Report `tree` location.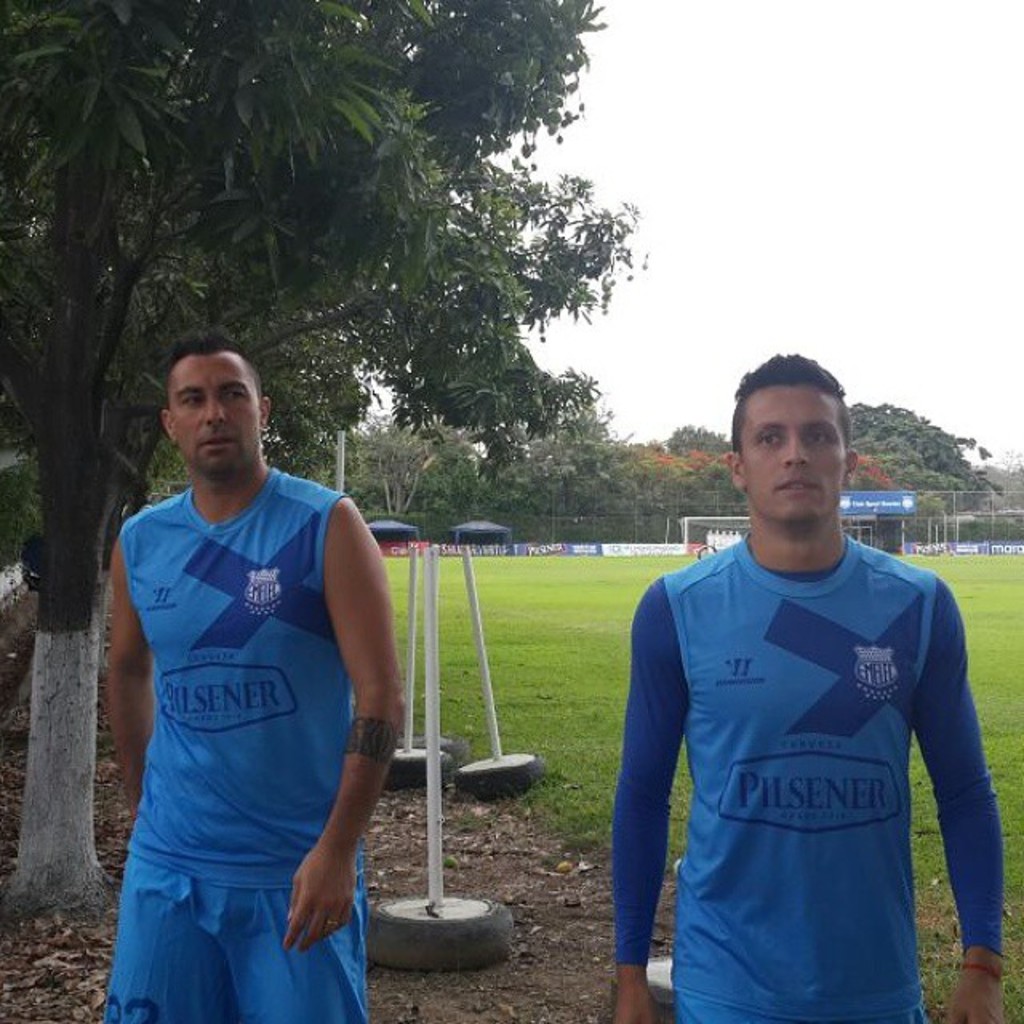
Report: region(146, 435, 195, 509).
